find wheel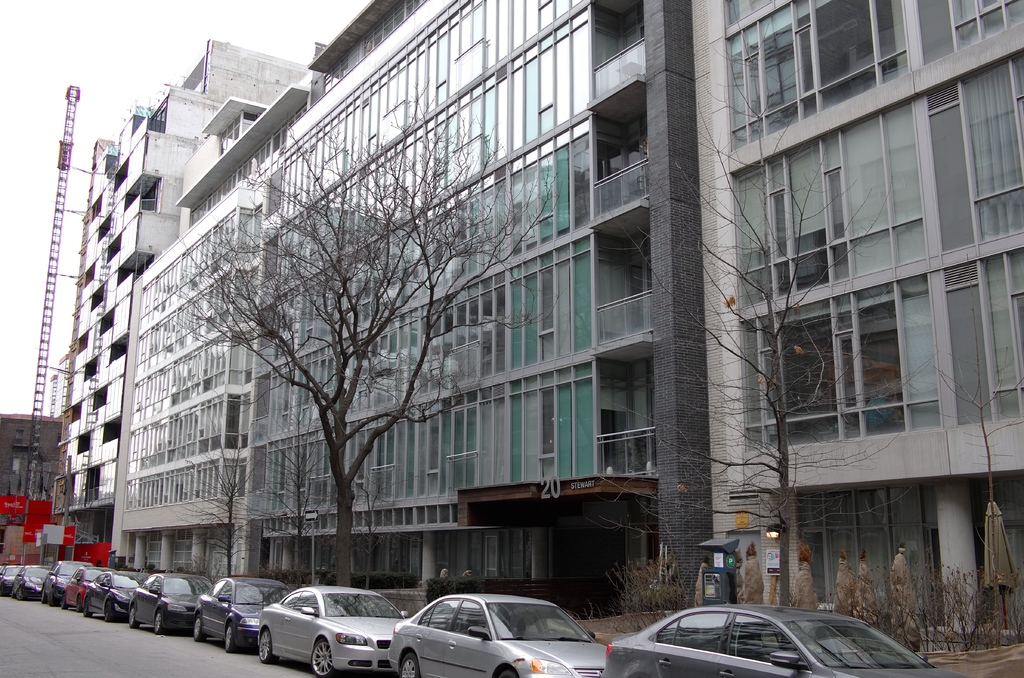
bbox=[46, 588, 59, 606]
